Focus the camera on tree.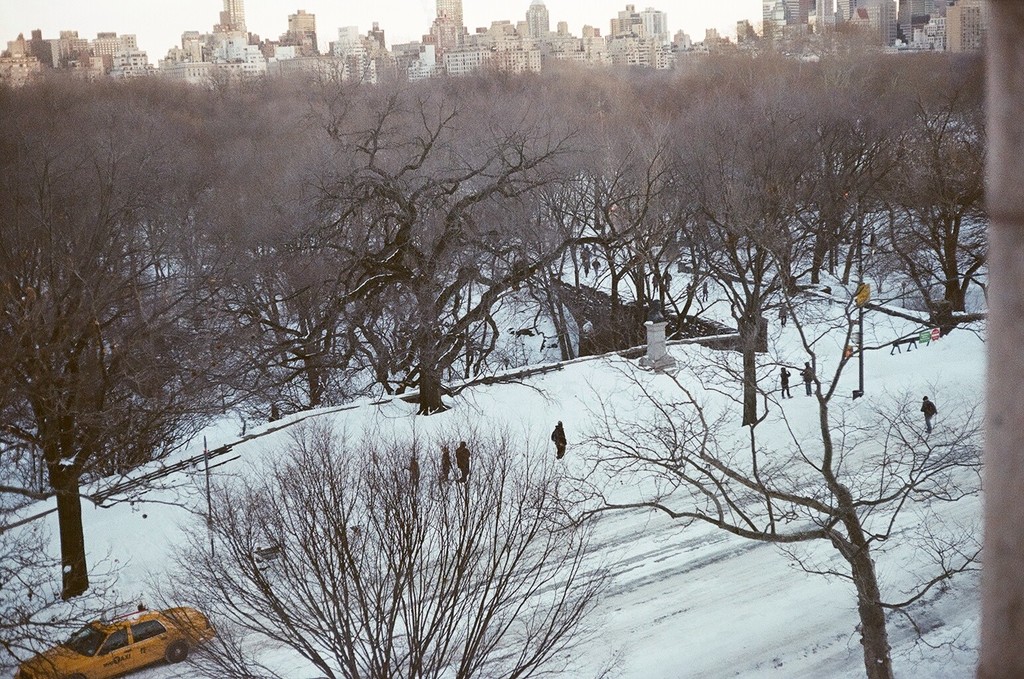
Focus region: (241,59,674,417).
